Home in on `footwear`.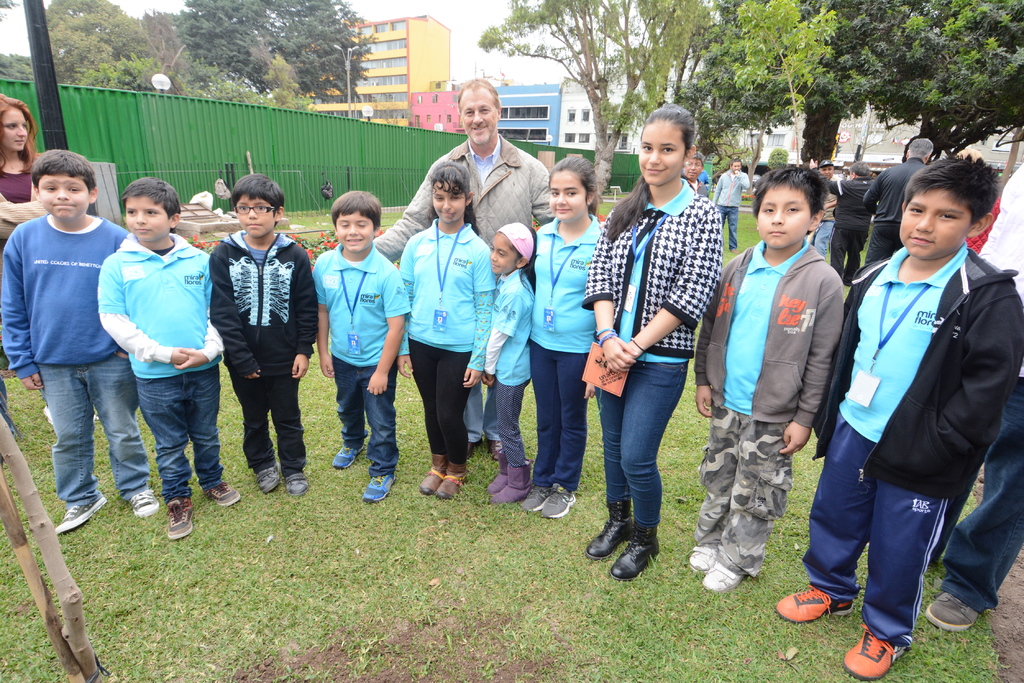
Homed in at [540, 485, 576, 519].
